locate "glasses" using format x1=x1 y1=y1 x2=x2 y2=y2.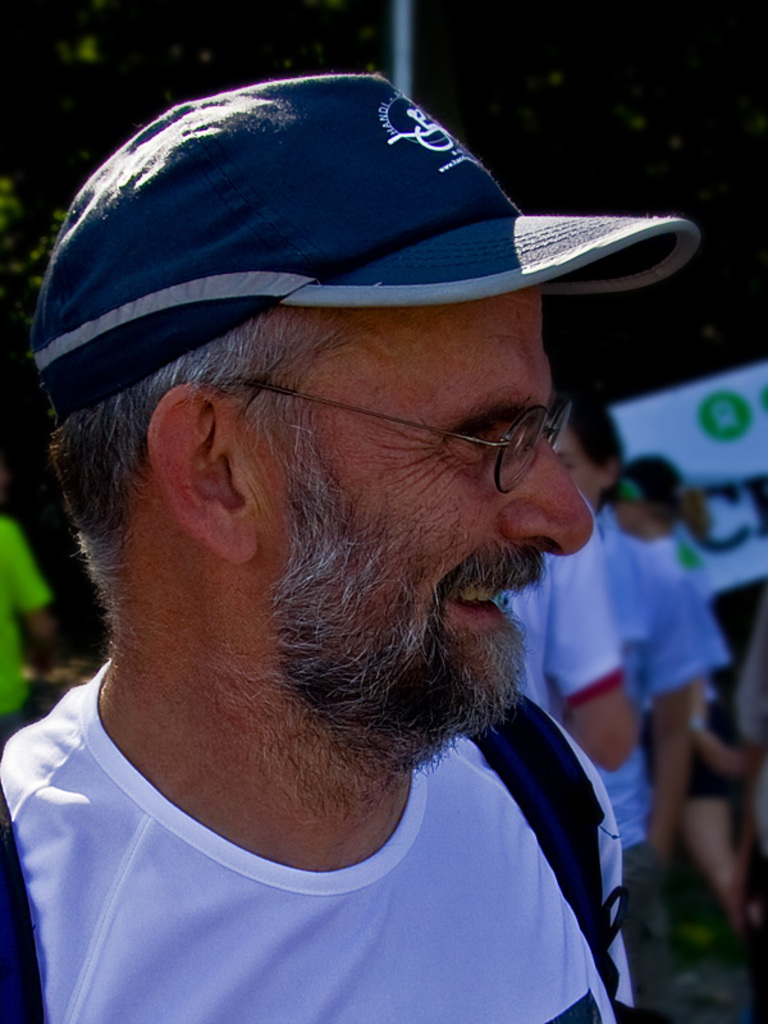
x1=269 y1=383 x2=607 y2=468.
